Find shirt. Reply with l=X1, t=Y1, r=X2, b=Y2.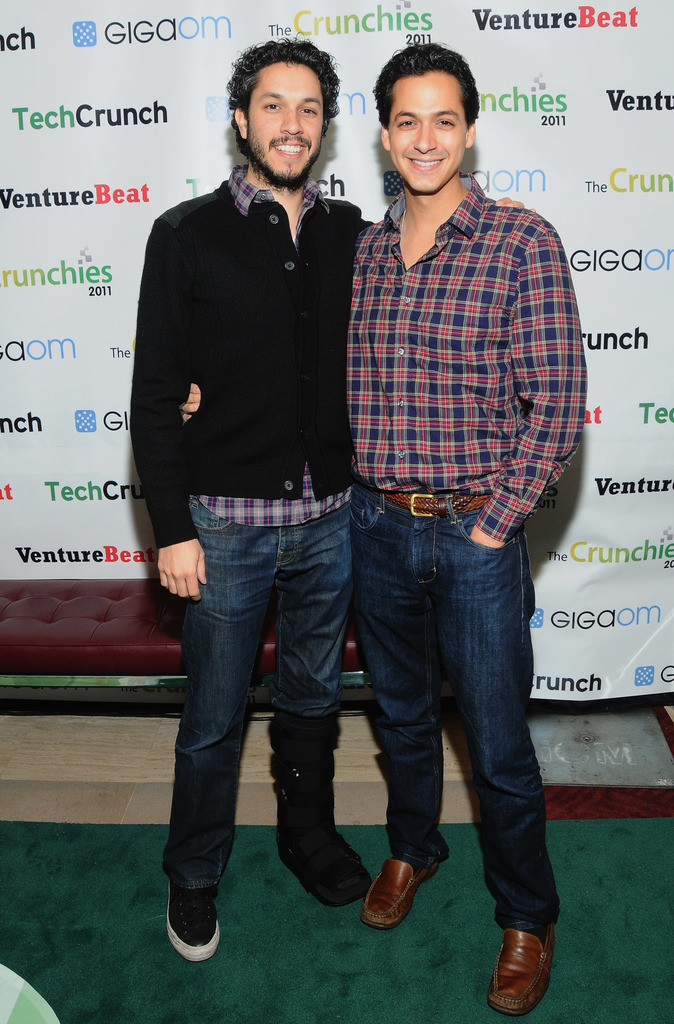
l=188, t=157, r=353, b=531.
